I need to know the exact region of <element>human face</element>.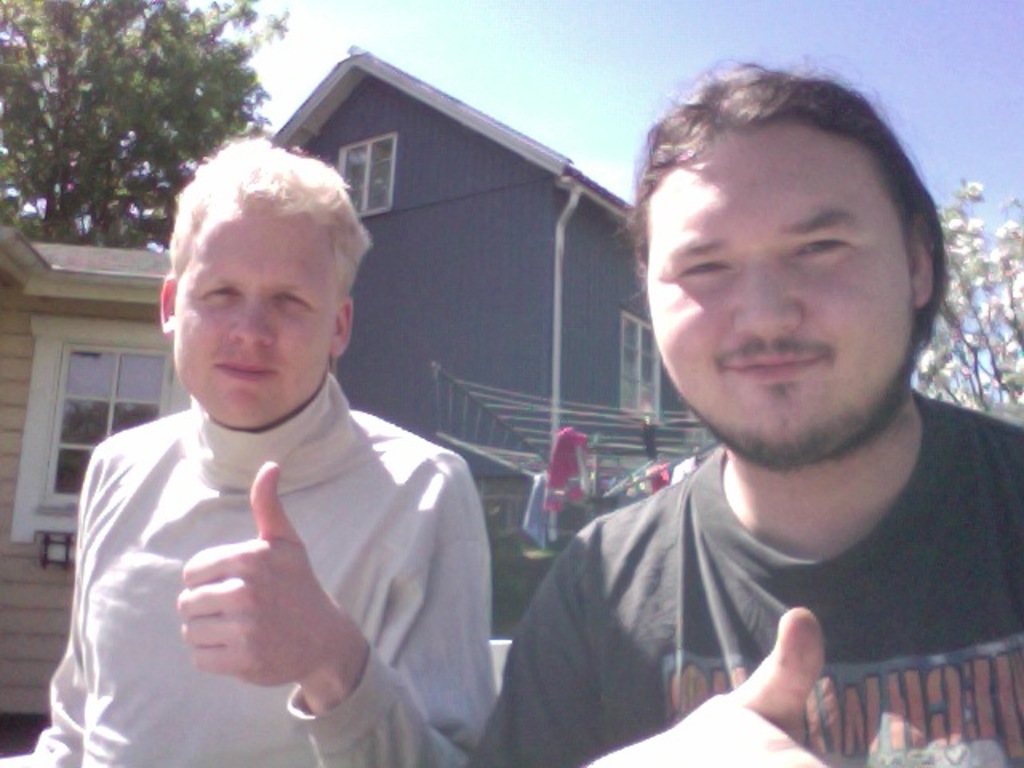
Region: rect(643, 118, 915, 472).
